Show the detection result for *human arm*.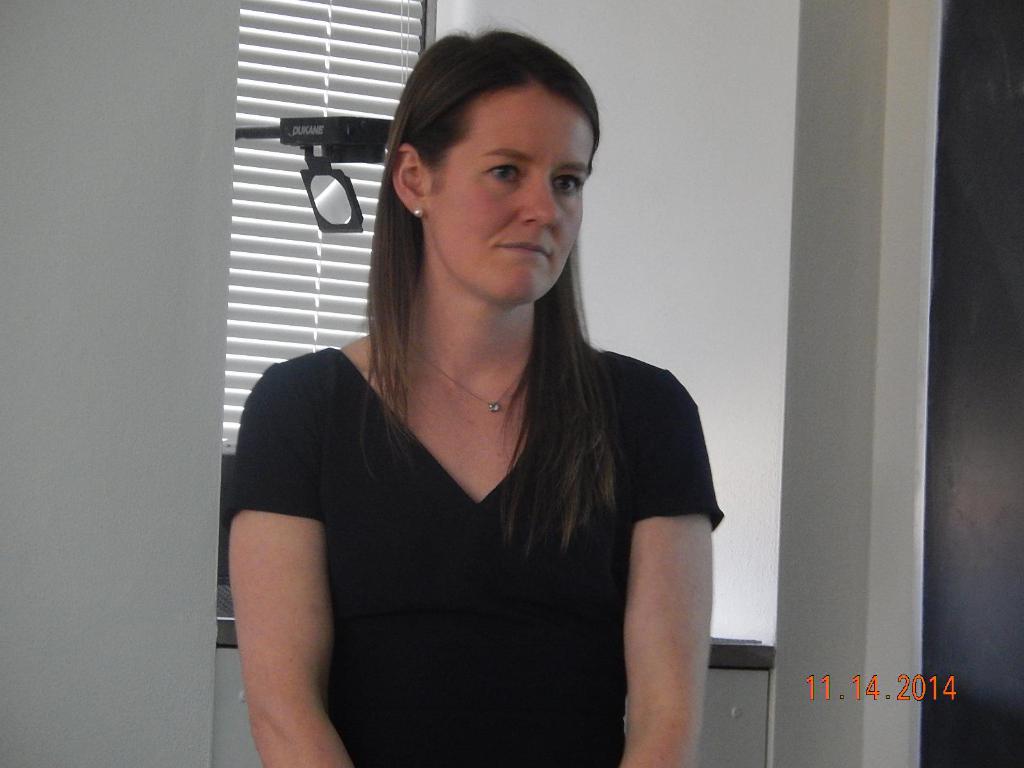
607 427 708 767.
